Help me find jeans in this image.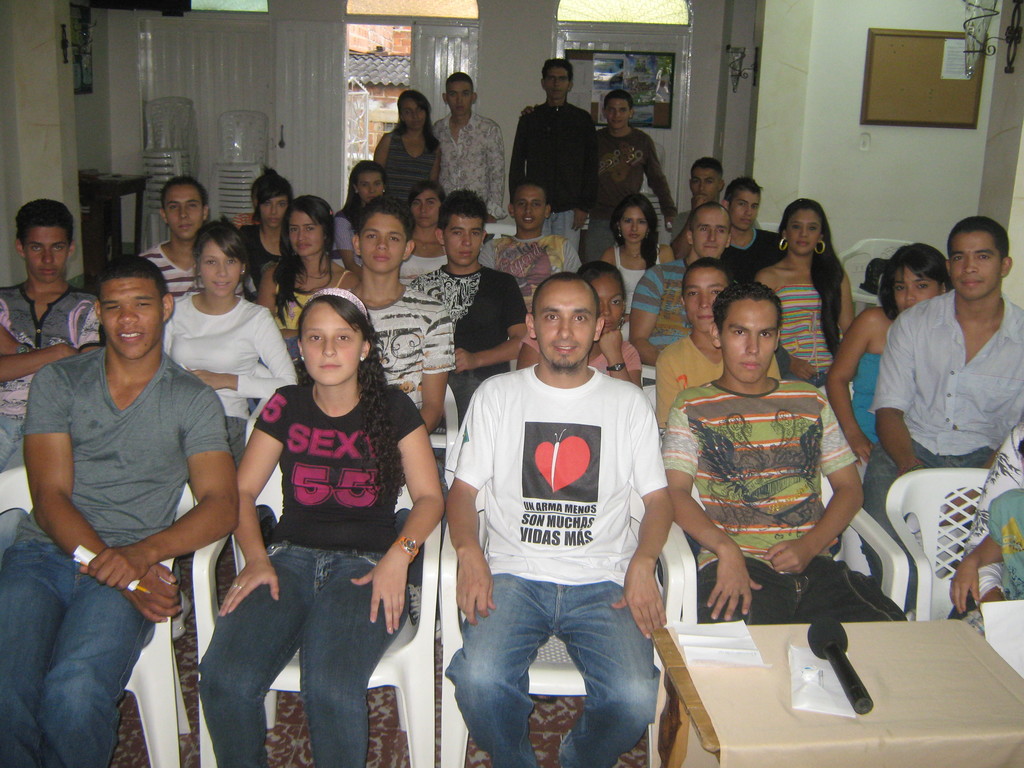
Found it: detection(9, 408, 31, 478).
